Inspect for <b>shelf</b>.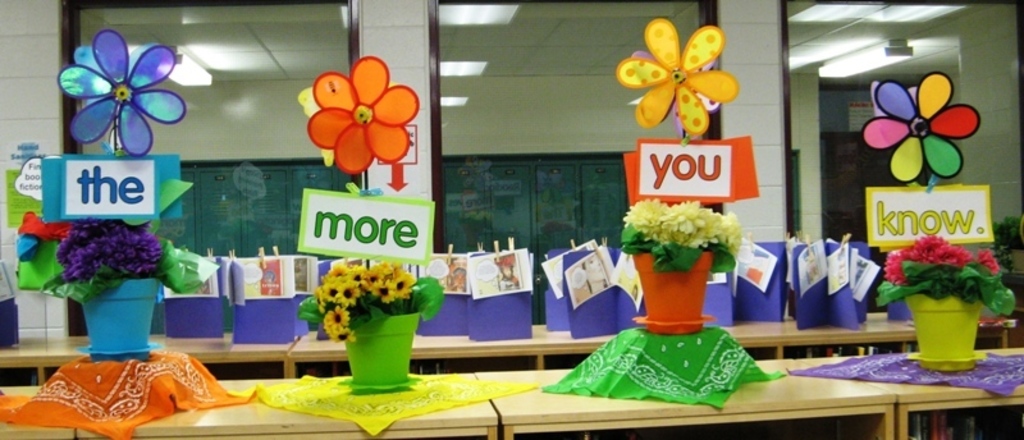
Inspection: (68, 370, 500, 439).
